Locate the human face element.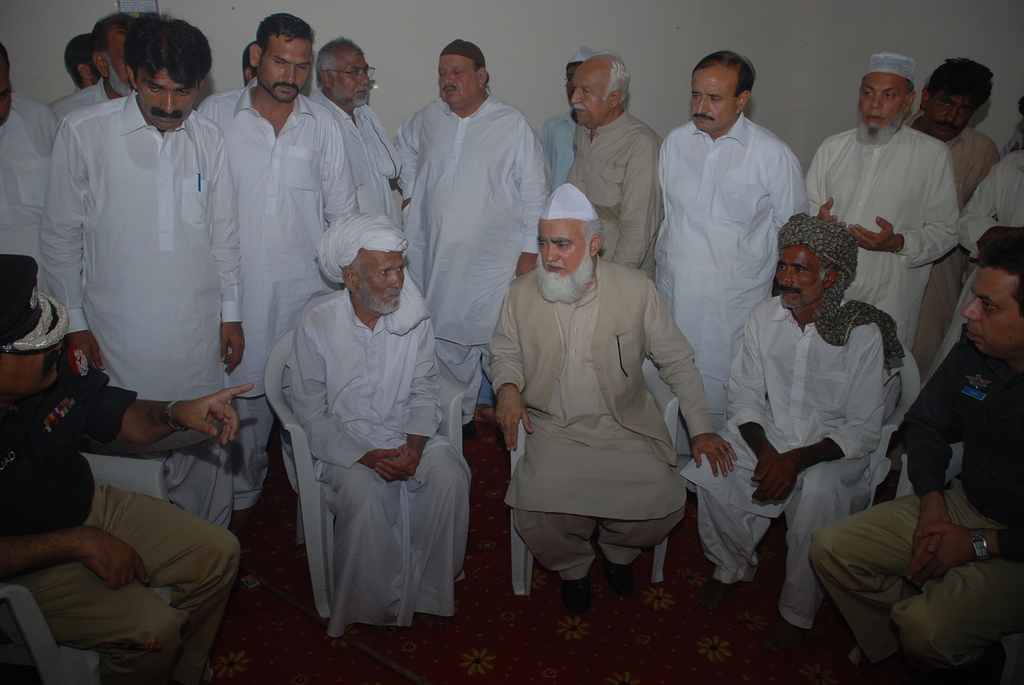
Element bbox: x1=531, y1=214, x2=588, y2=303.
